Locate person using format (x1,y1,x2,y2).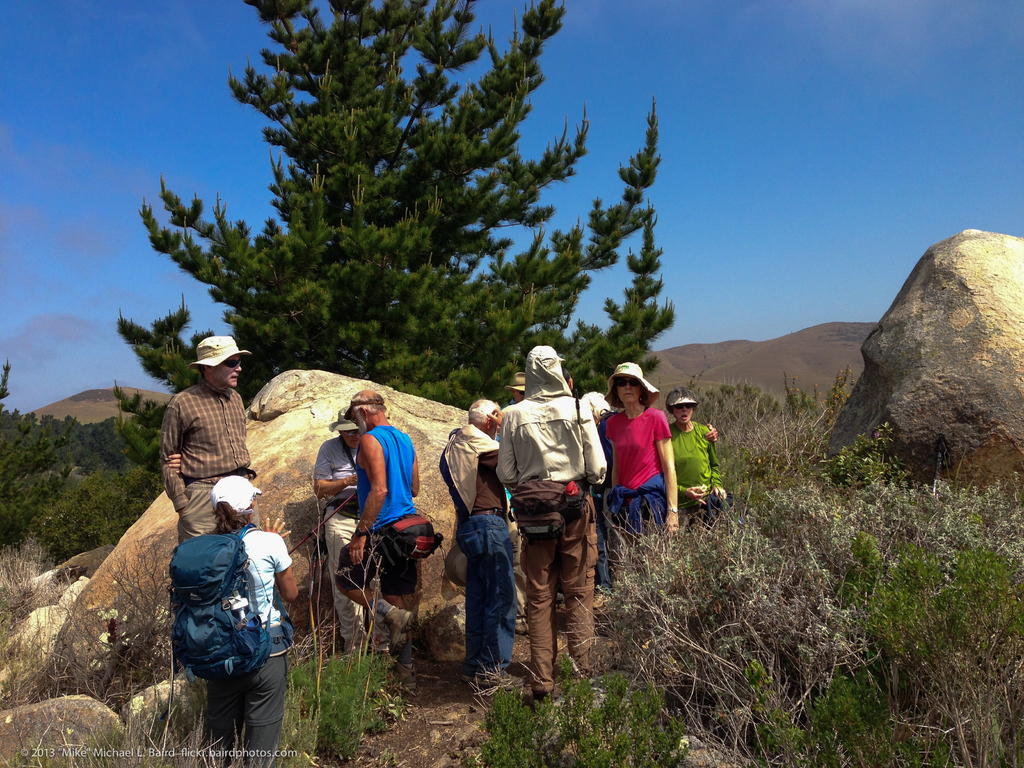
(333,391,419,689).
